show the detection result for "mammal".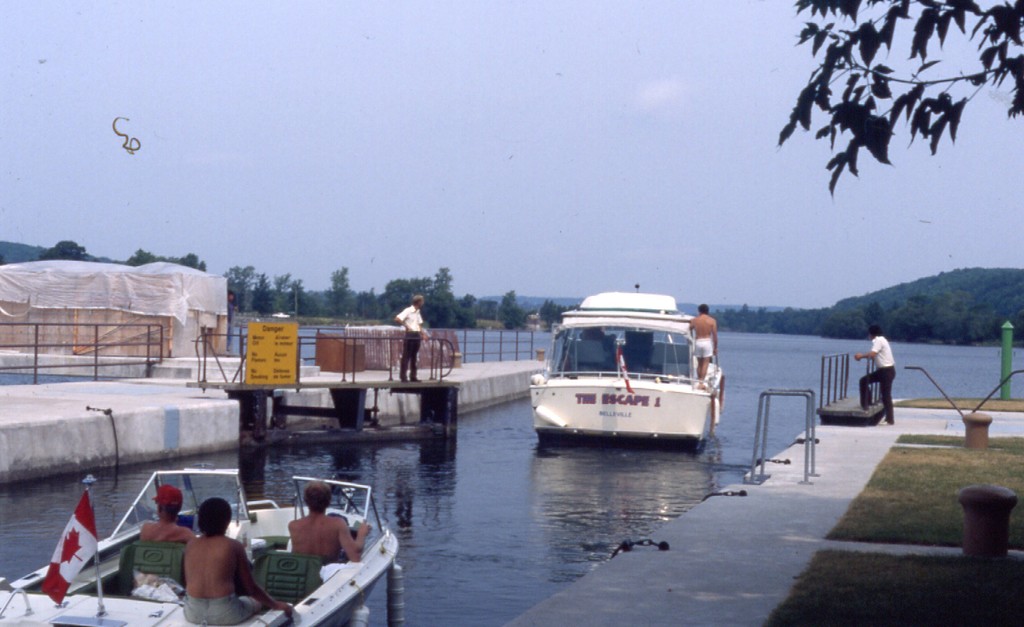
<bbox>860, 328, 894, 421</bbox>.
